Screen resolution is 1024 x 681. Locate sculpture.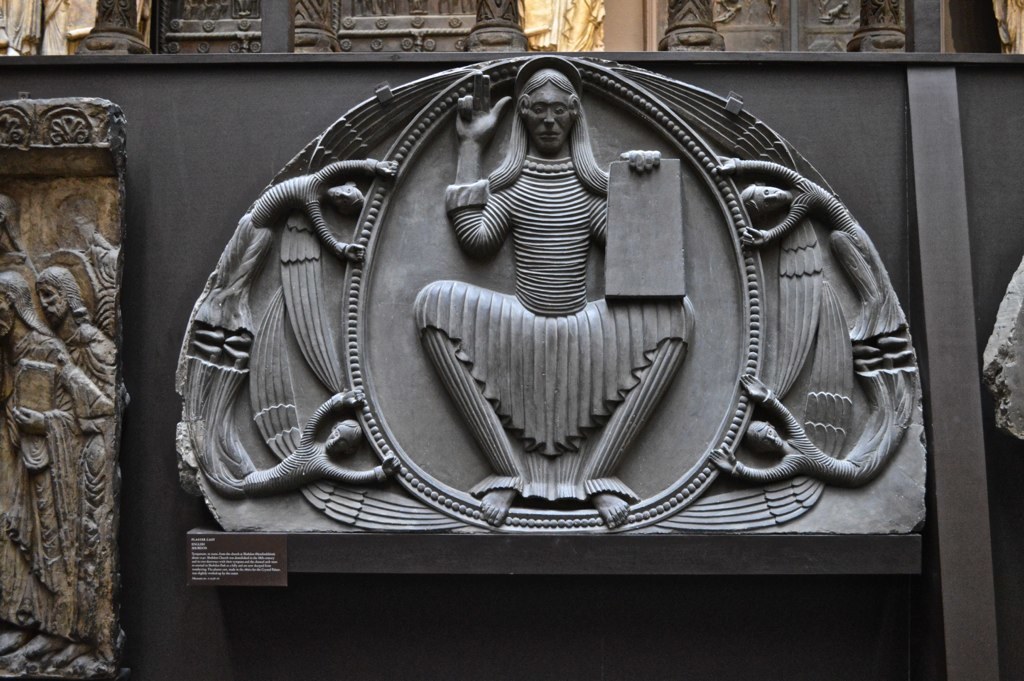
detection(518, 0, 611, 53).
